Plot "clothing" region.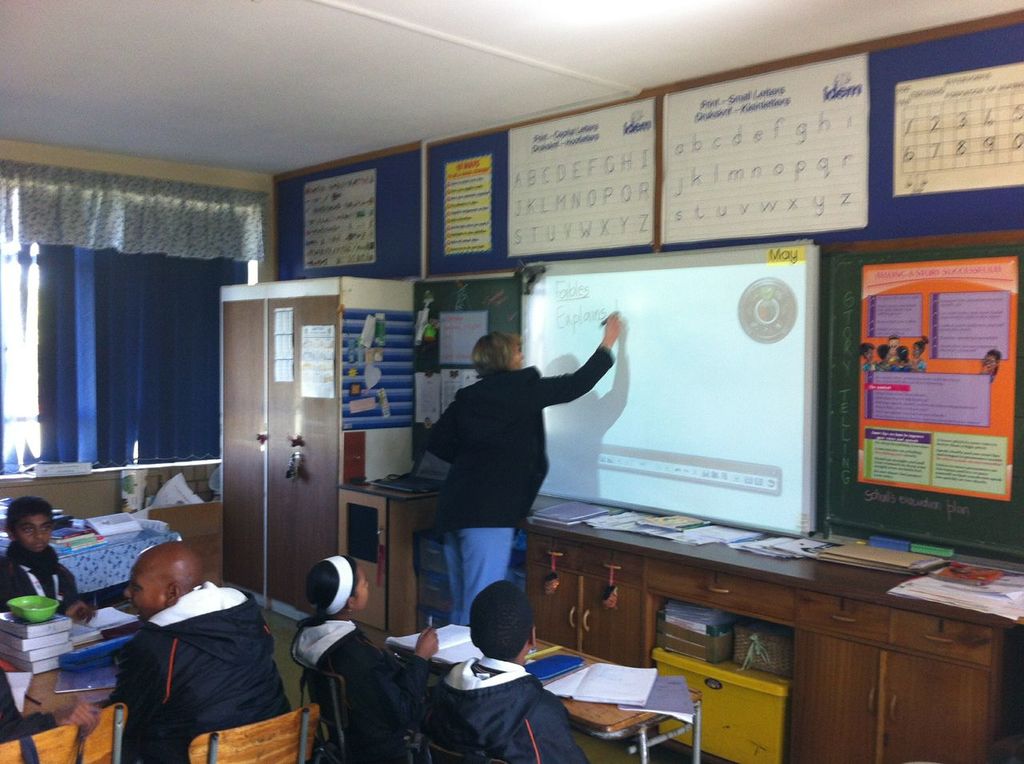
Plotted at [x1=0, y1=539, x2=78, y2=612].
